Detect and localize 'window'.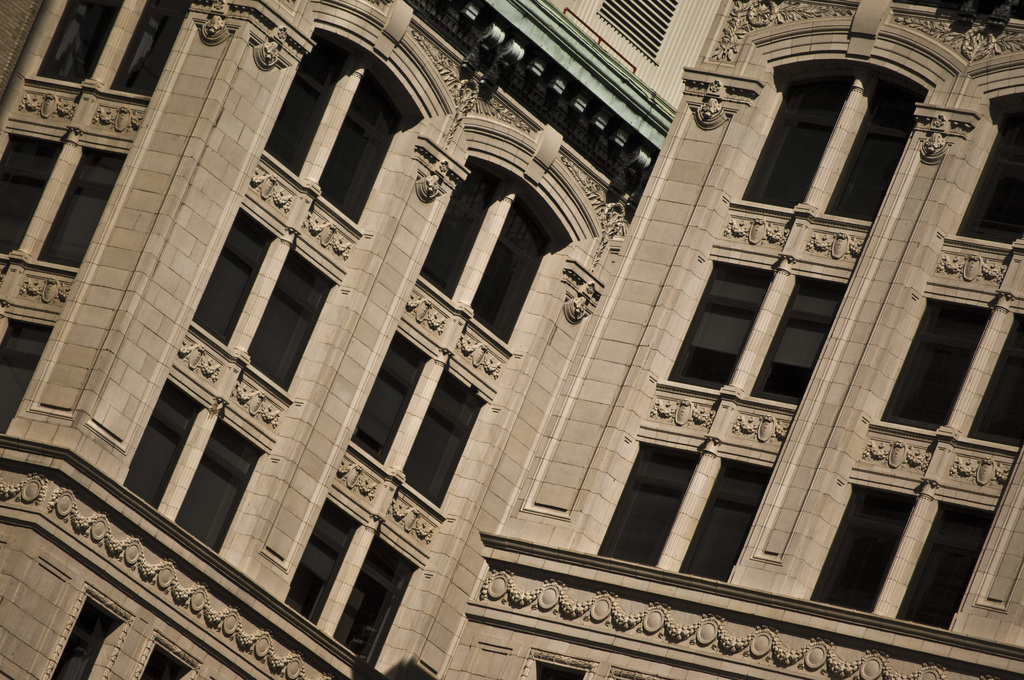
Localized at x1=113 y1=378 x2=258 y2=545.
